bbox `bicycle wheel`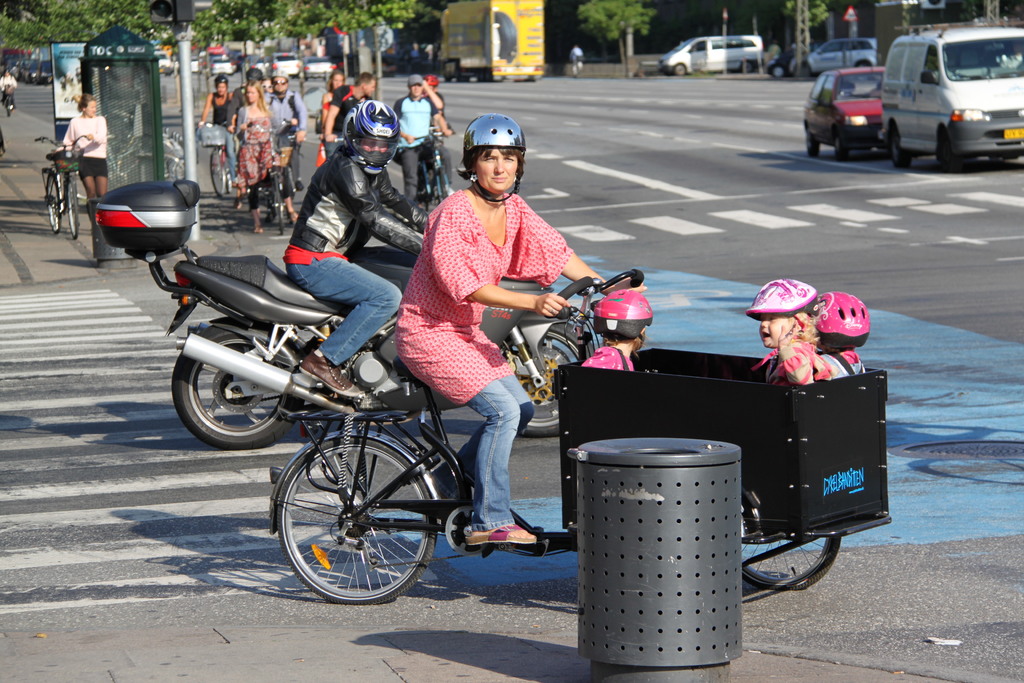
crop(47, 172, 61, 235)
